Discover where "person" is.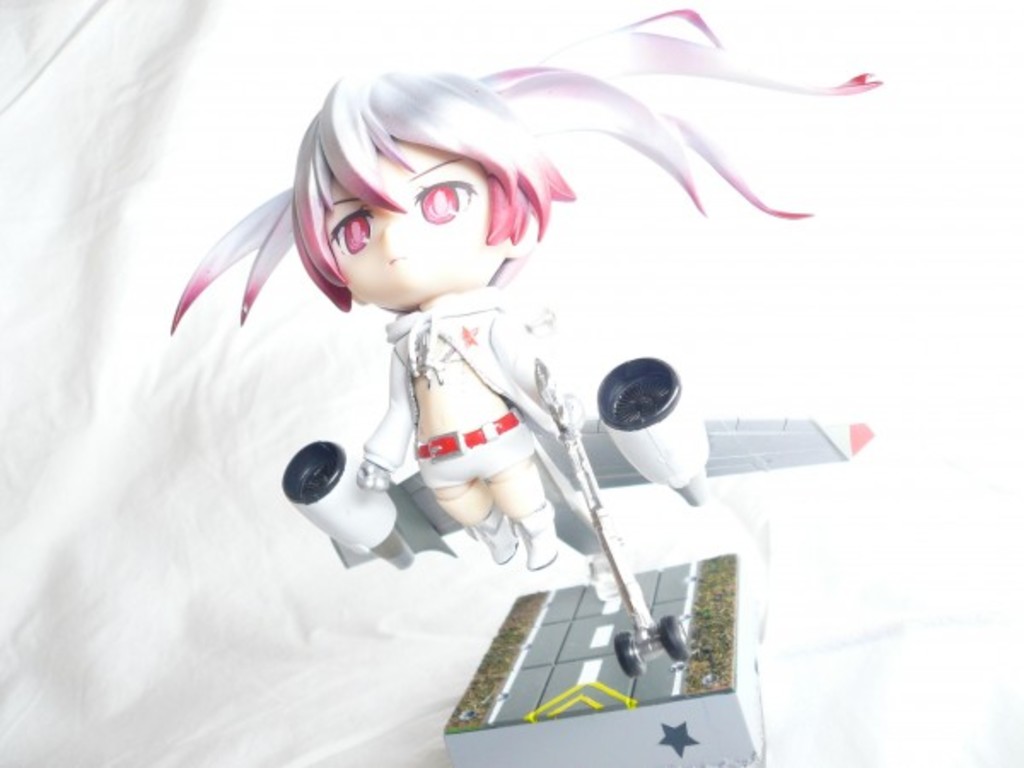
Discovered at bbox=(97, 7, 790, 753).
